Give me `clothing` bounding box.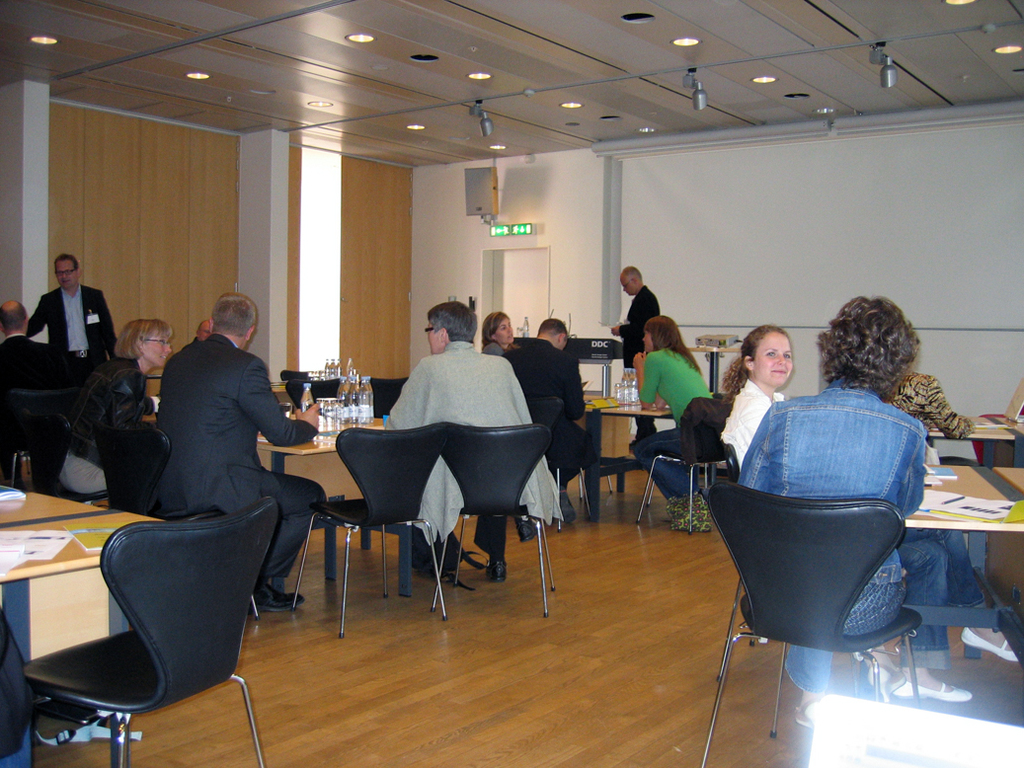
<box>890,370,972,440</box>.
